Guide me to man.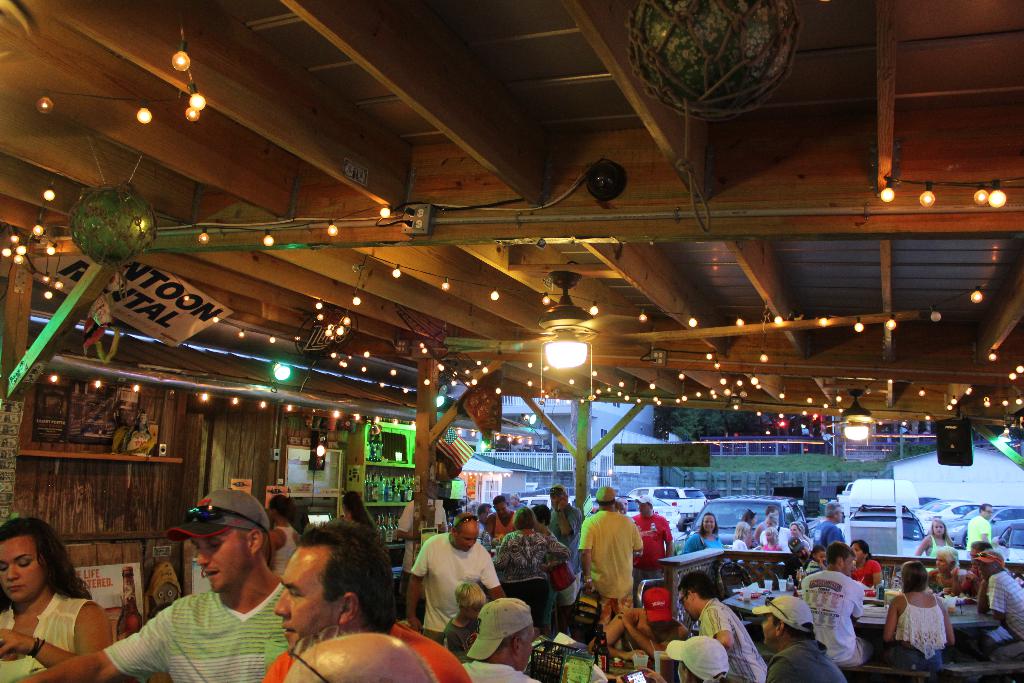
Guidance: (397, 500, 449, 625).
